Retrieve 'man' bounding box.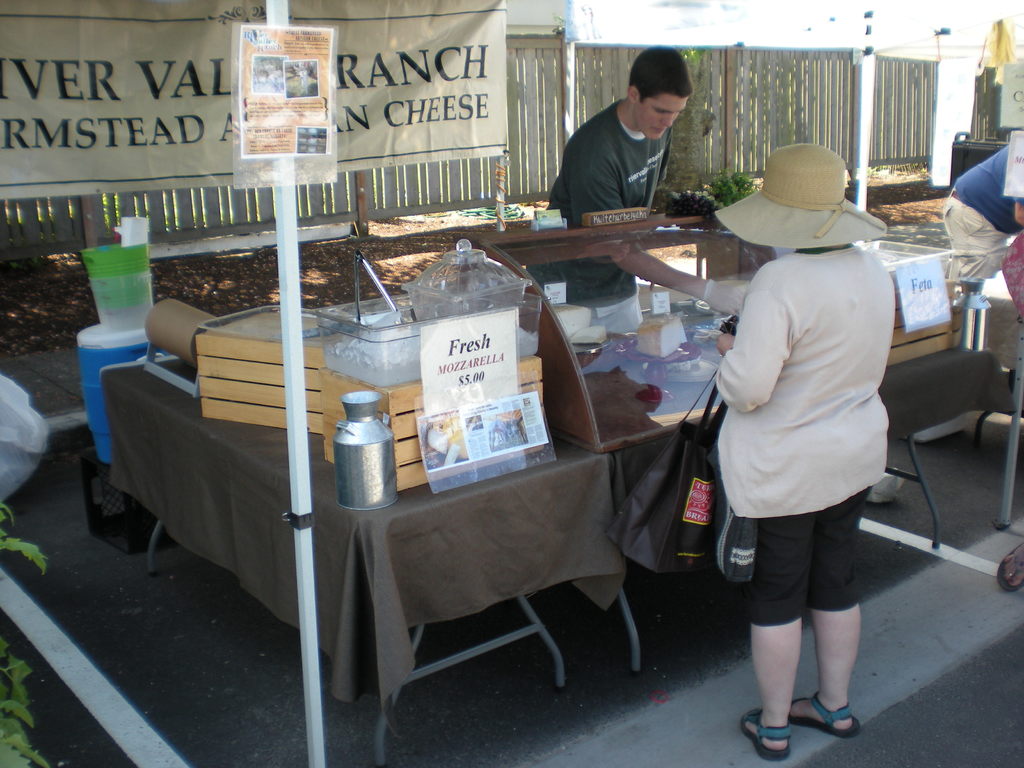
Bounding box: x1=538, y1=38, x2=749, y2=342.
